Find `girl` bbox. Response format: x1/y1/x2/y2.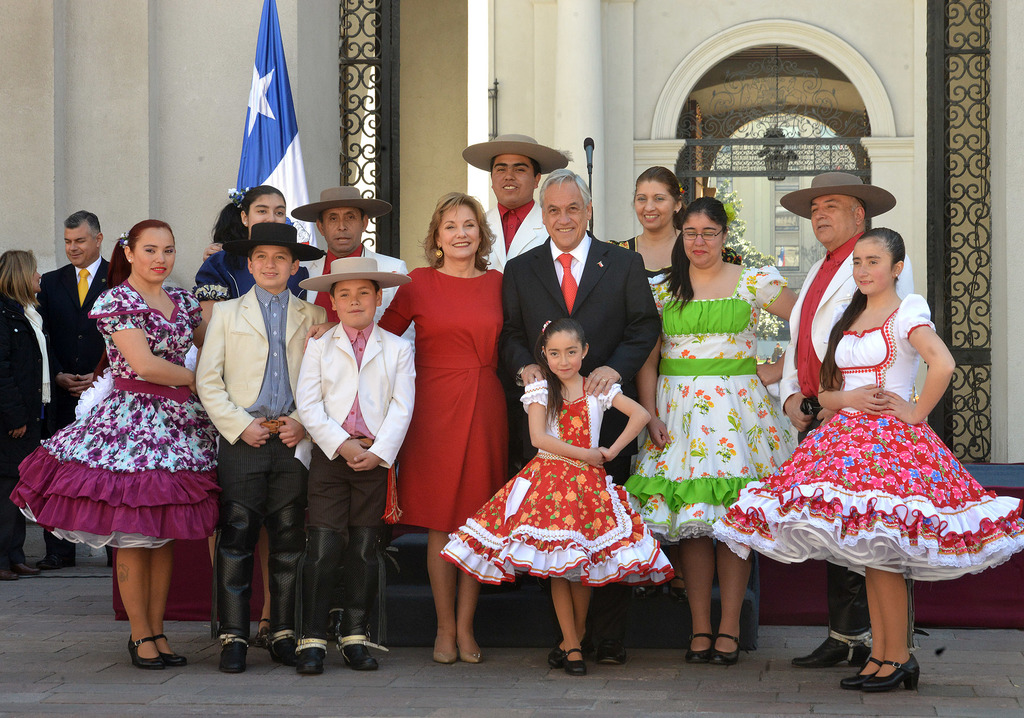
436/314/675/673.
